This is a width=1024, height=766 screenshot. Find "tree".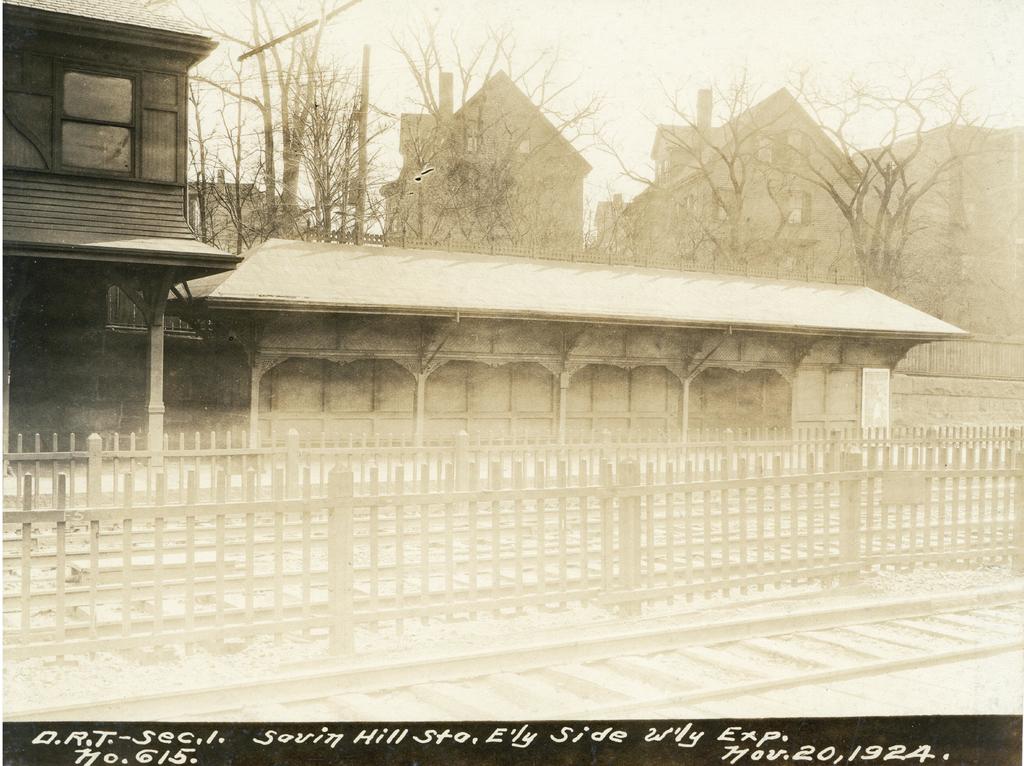
Bounding box: {"x1": 156, "y1": 0, "x2": 371, "y2": 244}.
